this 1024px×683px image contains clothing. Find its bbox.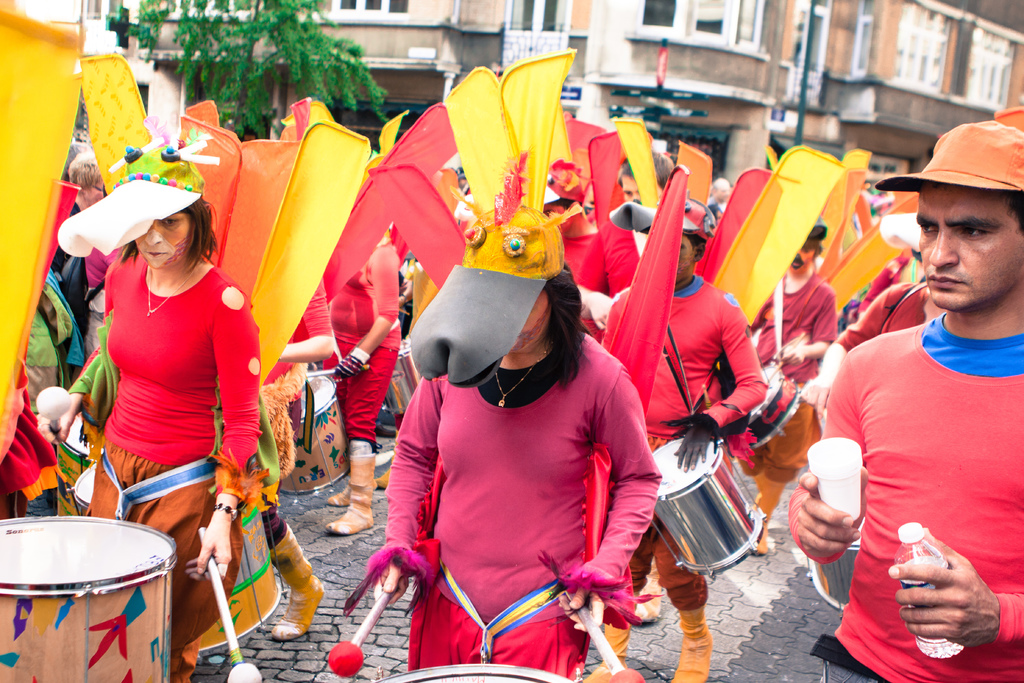
584 267 762 605.
